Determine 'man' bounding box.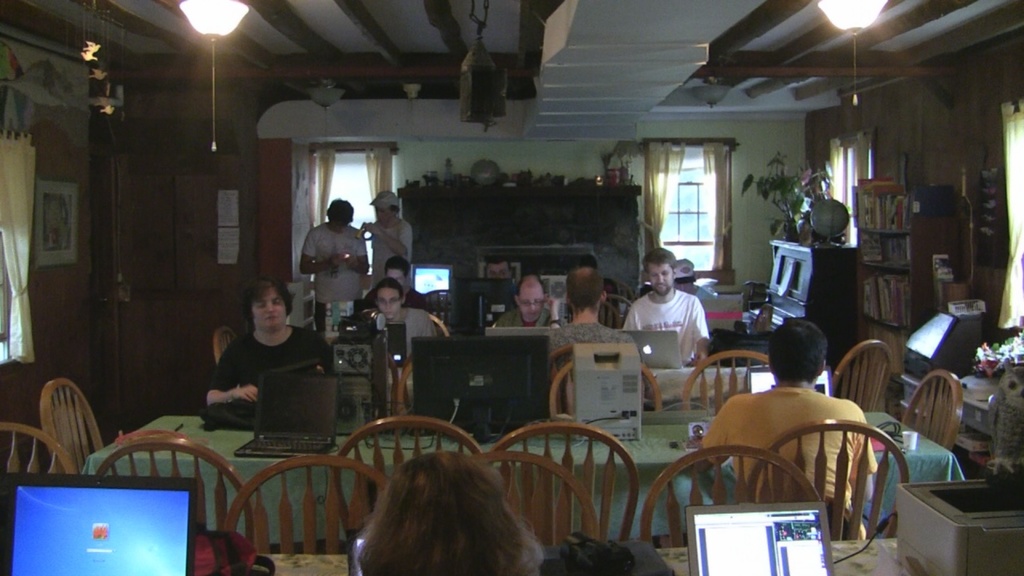
Determined: [x1=622, y1=244, x2=710, y2=369].
